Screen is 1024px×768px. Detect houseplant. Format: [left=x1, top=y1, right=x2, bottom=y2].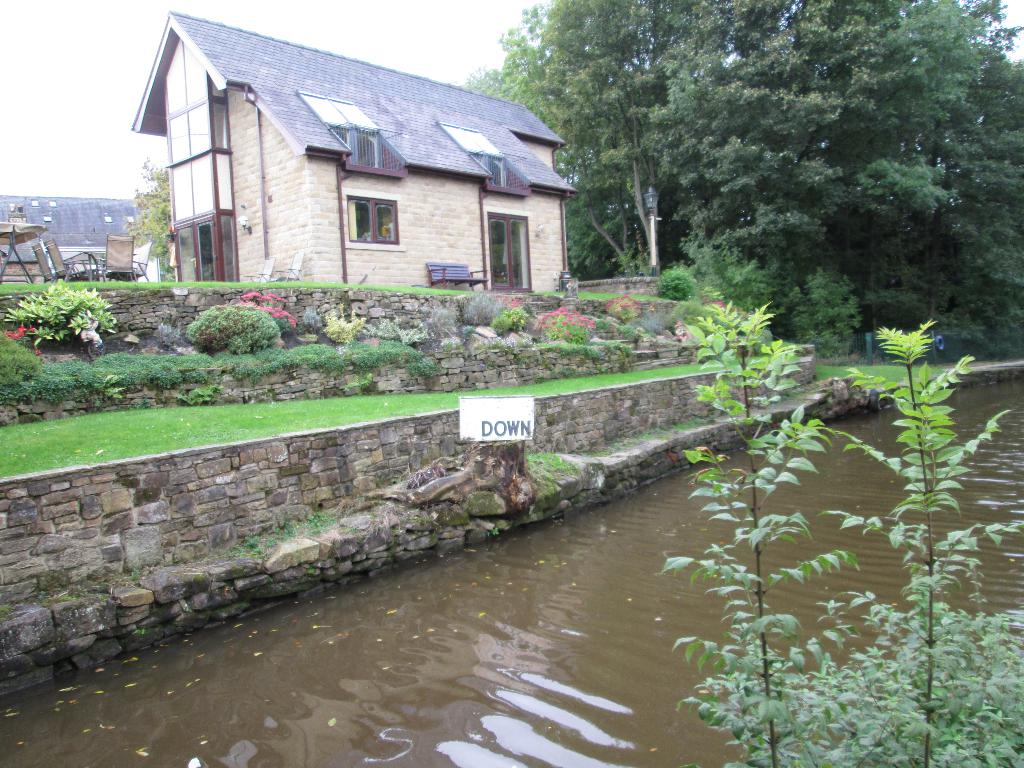
[left=189, top=301, right=289, bottom=360].
